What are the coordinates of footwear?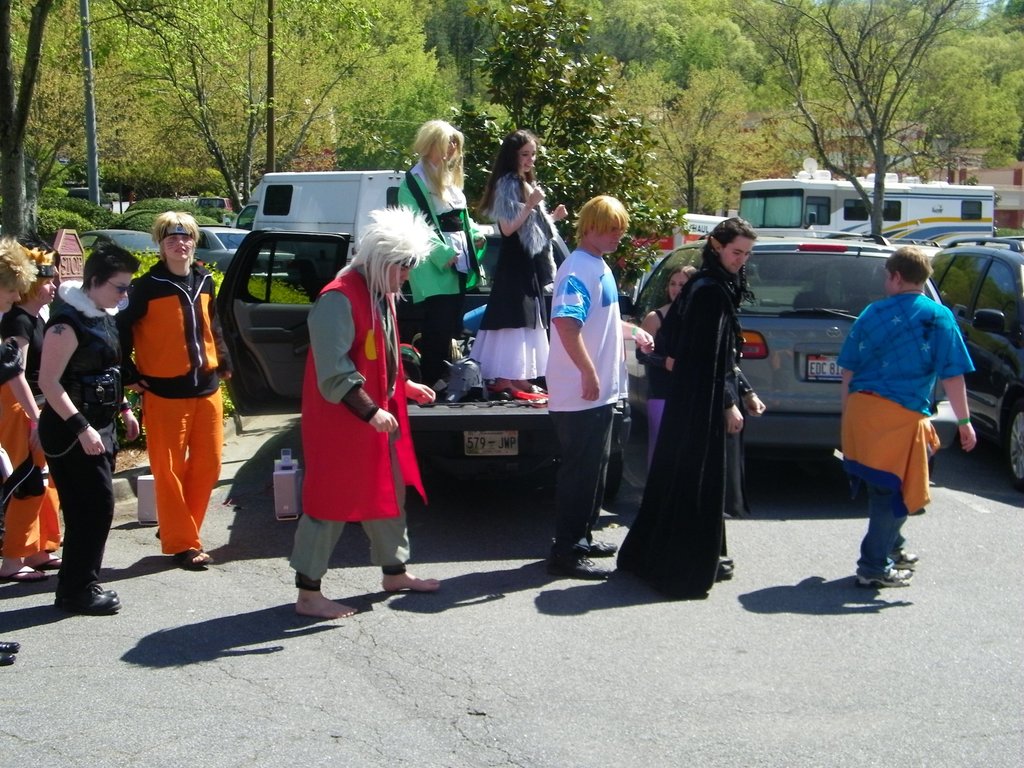
[0,564,45,581].
